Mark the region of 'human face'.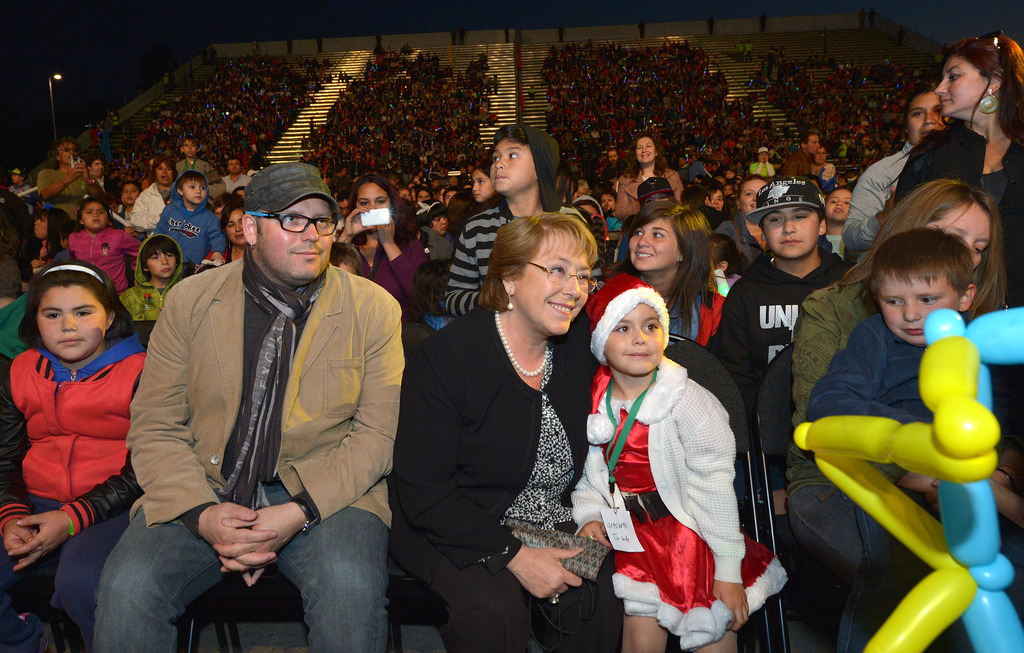
Region: (left=823, top=188, right=851, bottom=222).
